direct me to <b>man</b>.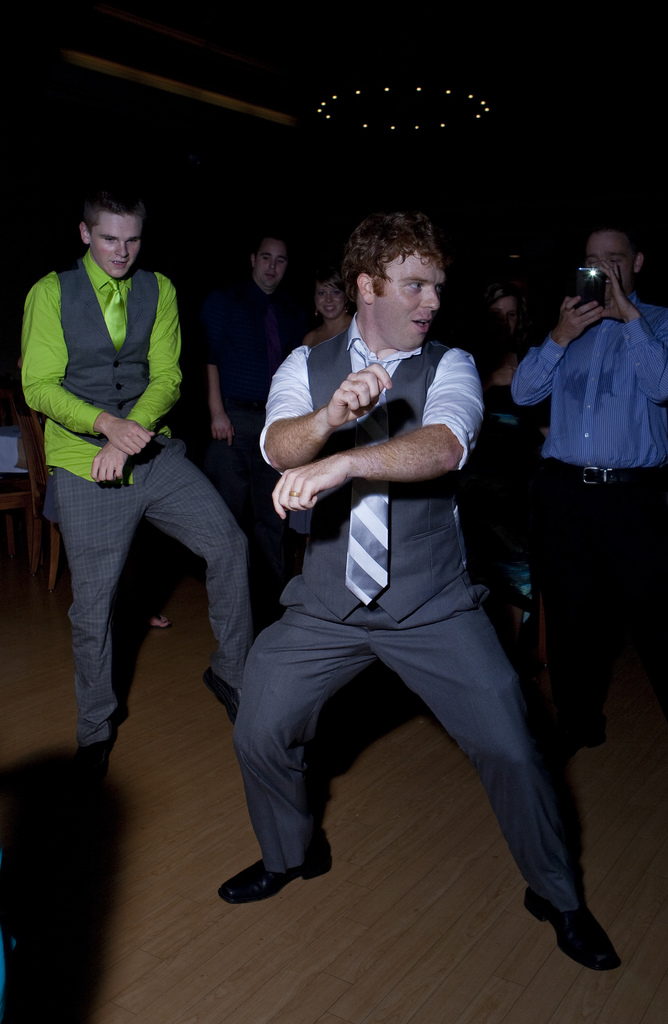
Direction: box=[507, 220, 667, 764].
